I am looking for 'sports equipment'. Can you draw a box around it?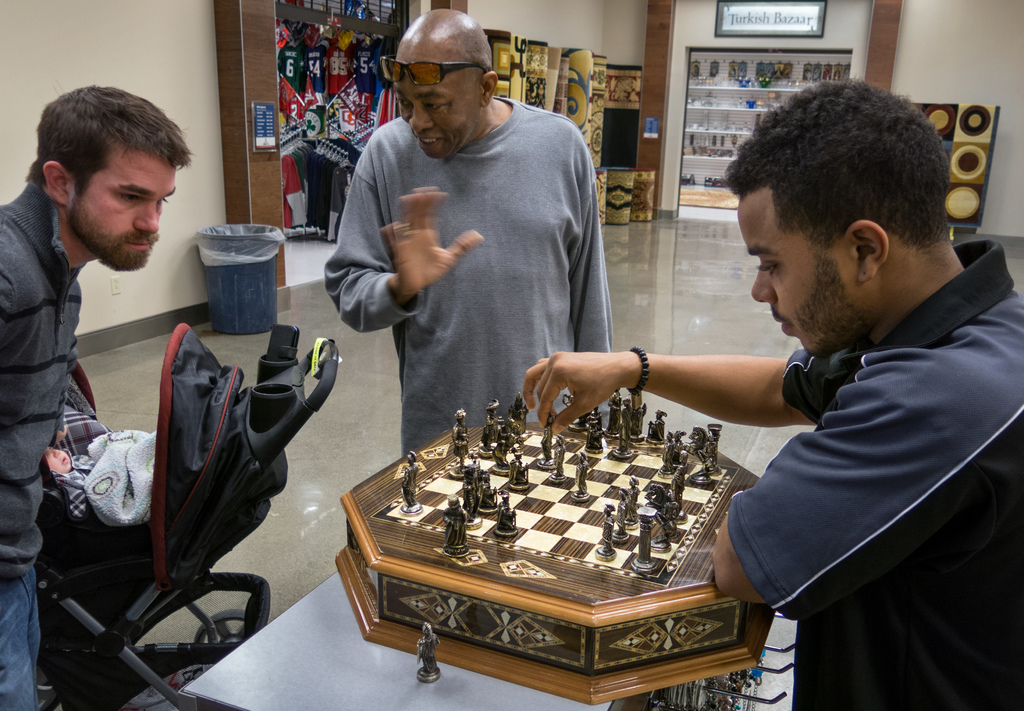
Sure, the bounding box is l=584, t=409, r=609, b=454.
